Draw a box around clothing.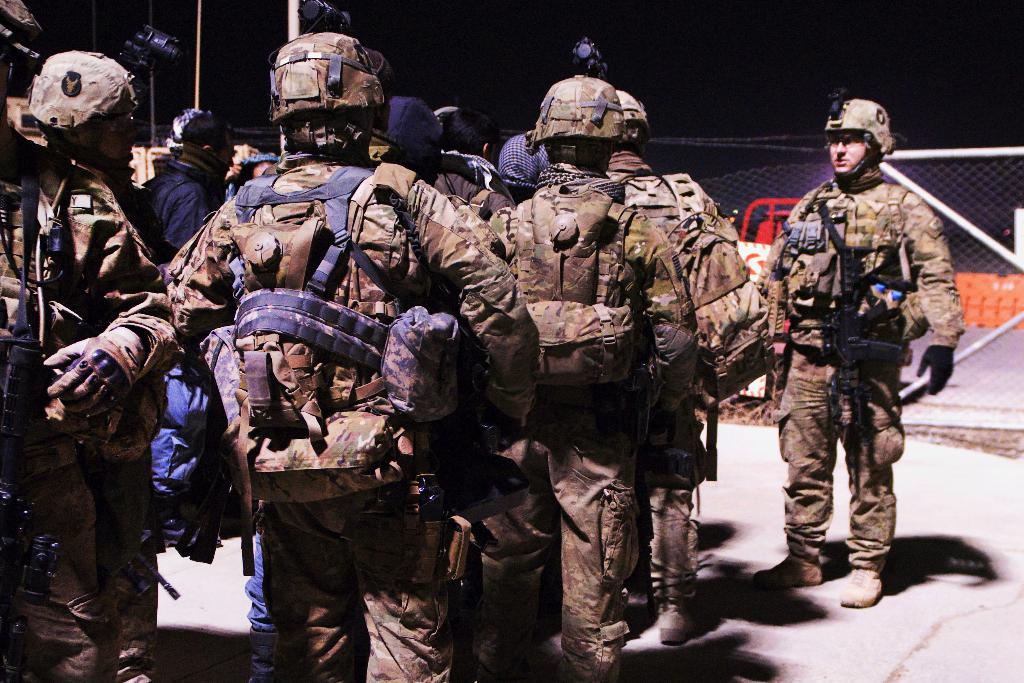
(left=768, top=159, right=965, bottom=589).
